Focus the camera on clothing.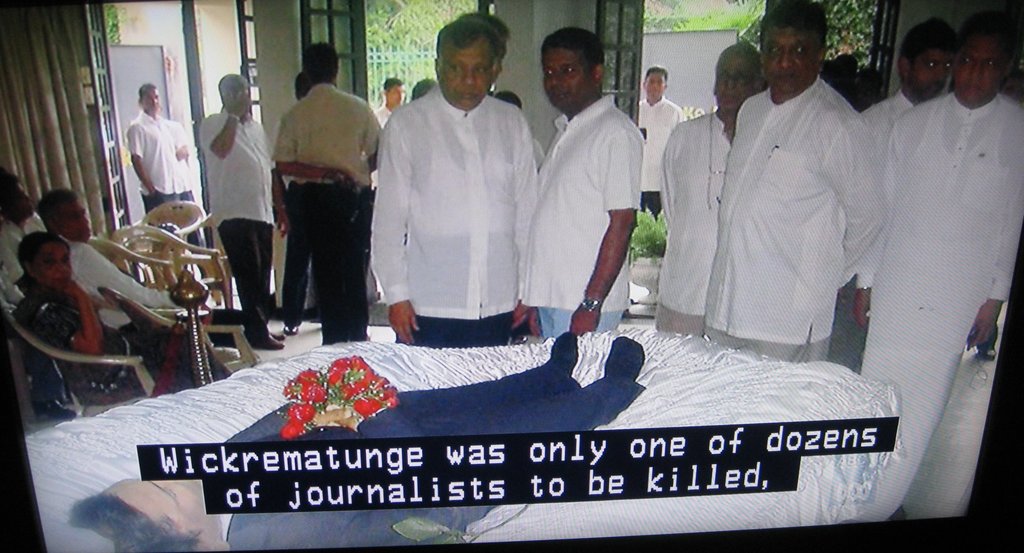
Focus region: <region>0, 216, 53, 301</region>.
